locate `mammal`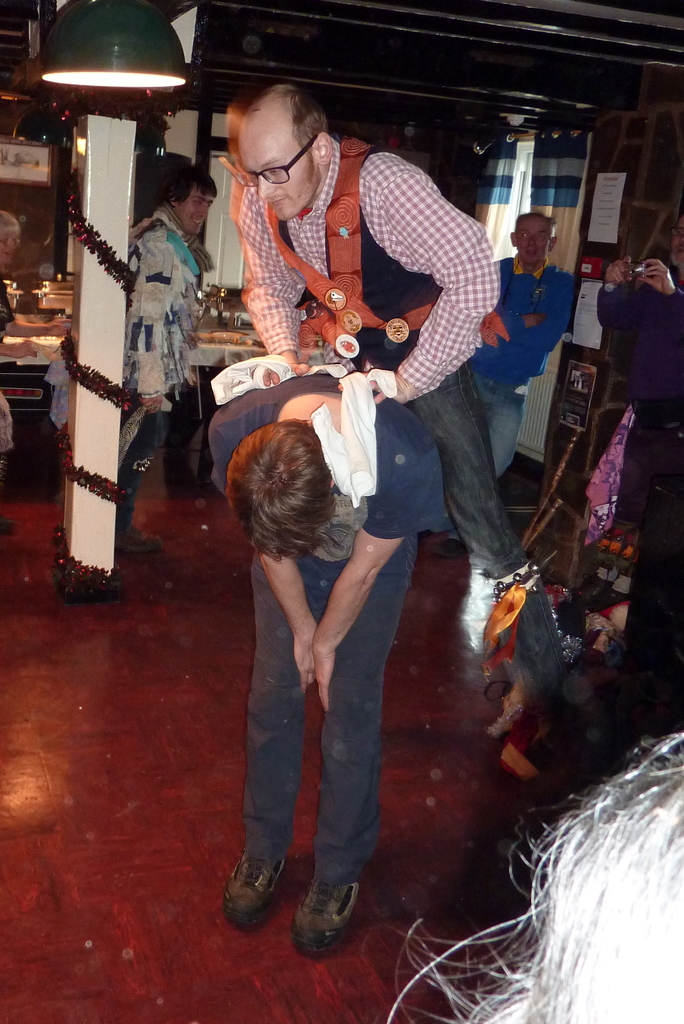
(231,83,522,774)
